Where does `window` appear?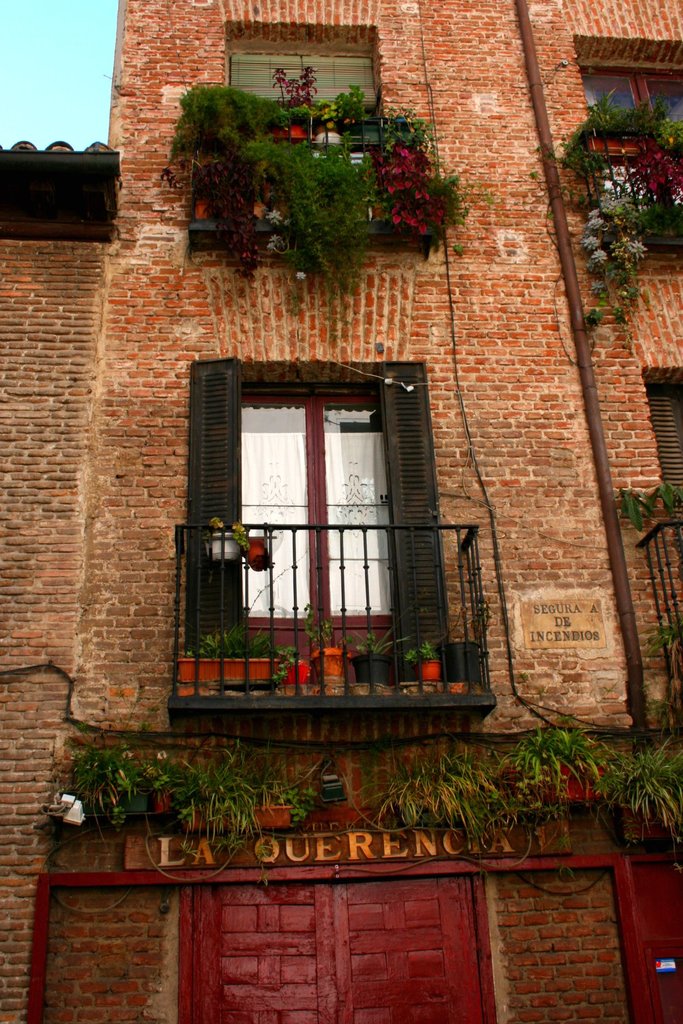
Appears at <region>641, 351, 682, 568</region>.
